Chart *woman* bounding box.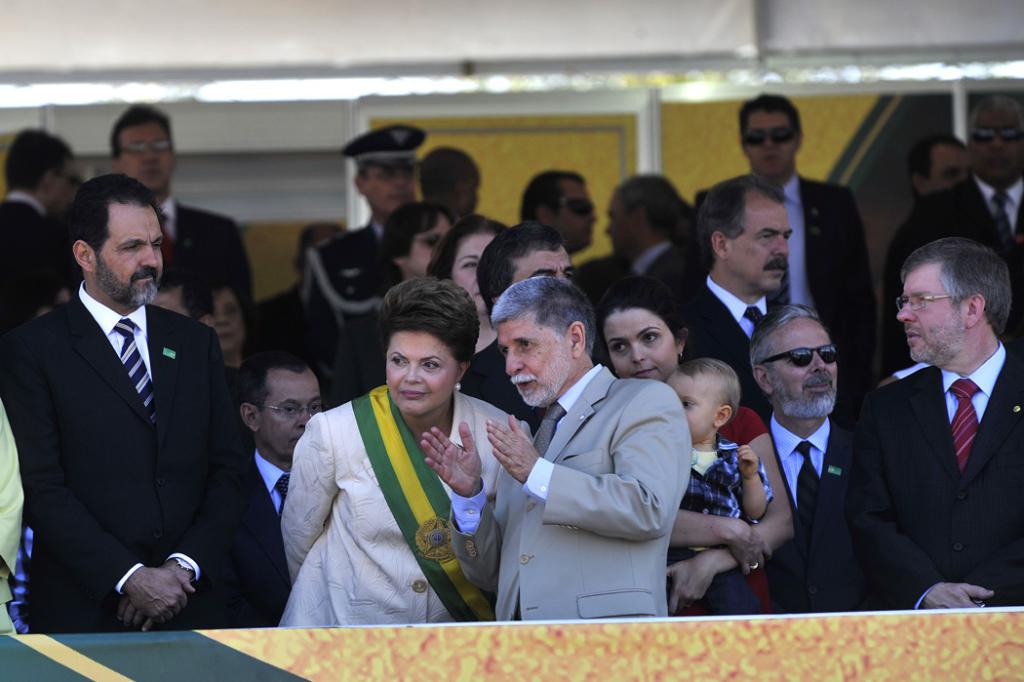
Charted: [129, 262, 220, 341].
